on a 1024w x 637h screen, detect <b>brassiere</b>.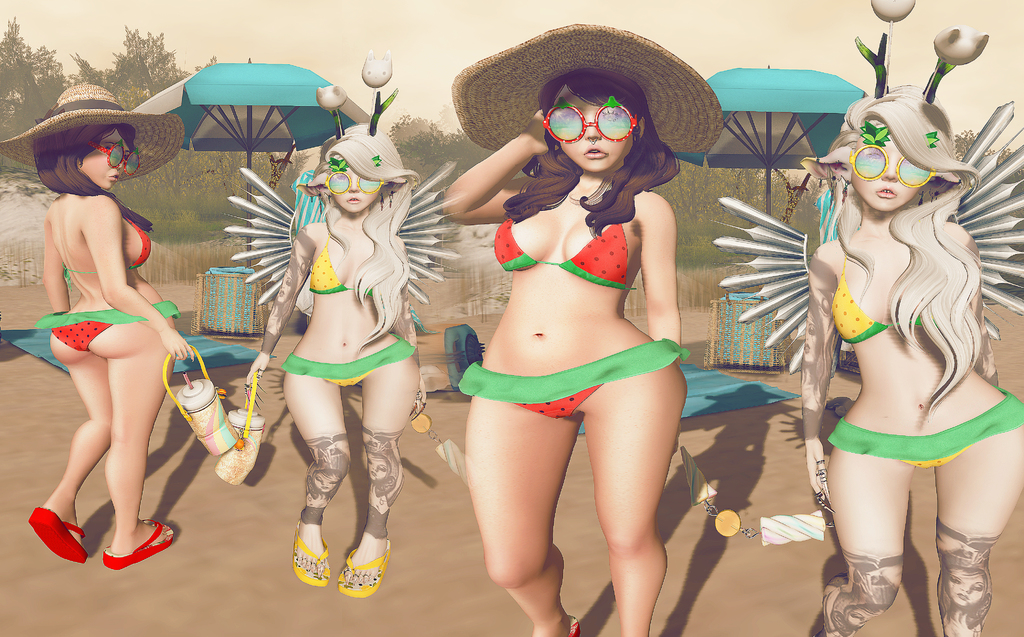
locate(67, 219, 152, 286).
